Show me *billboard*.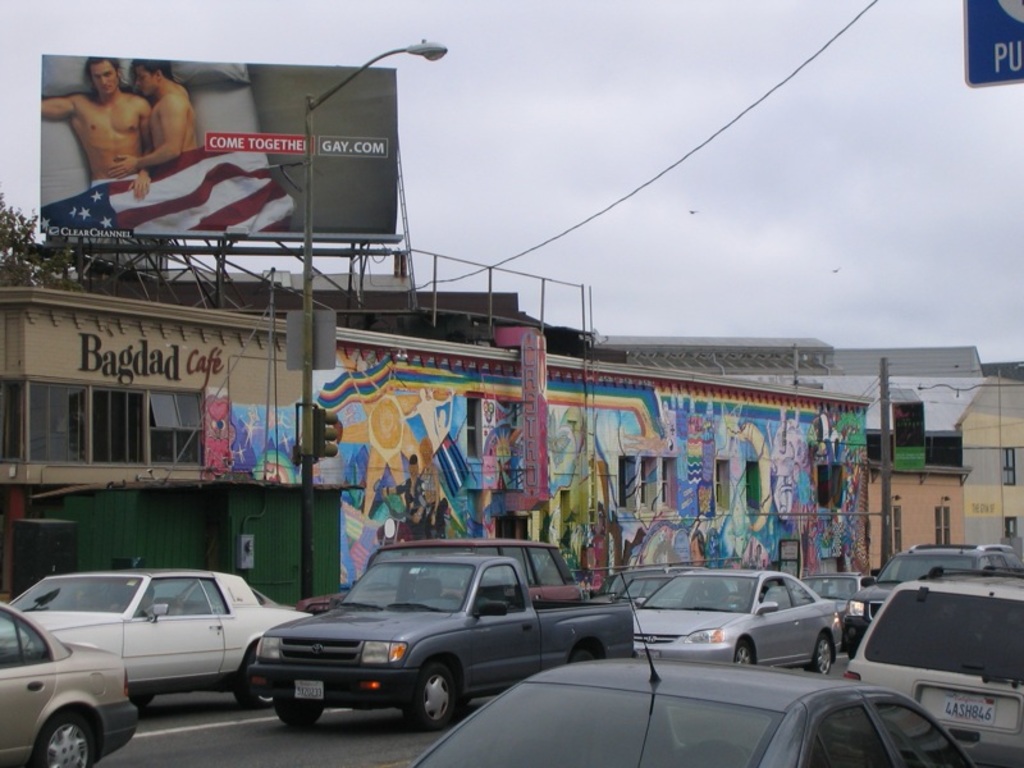
*billboard* is here: region(961, 0, 1021, 82).
